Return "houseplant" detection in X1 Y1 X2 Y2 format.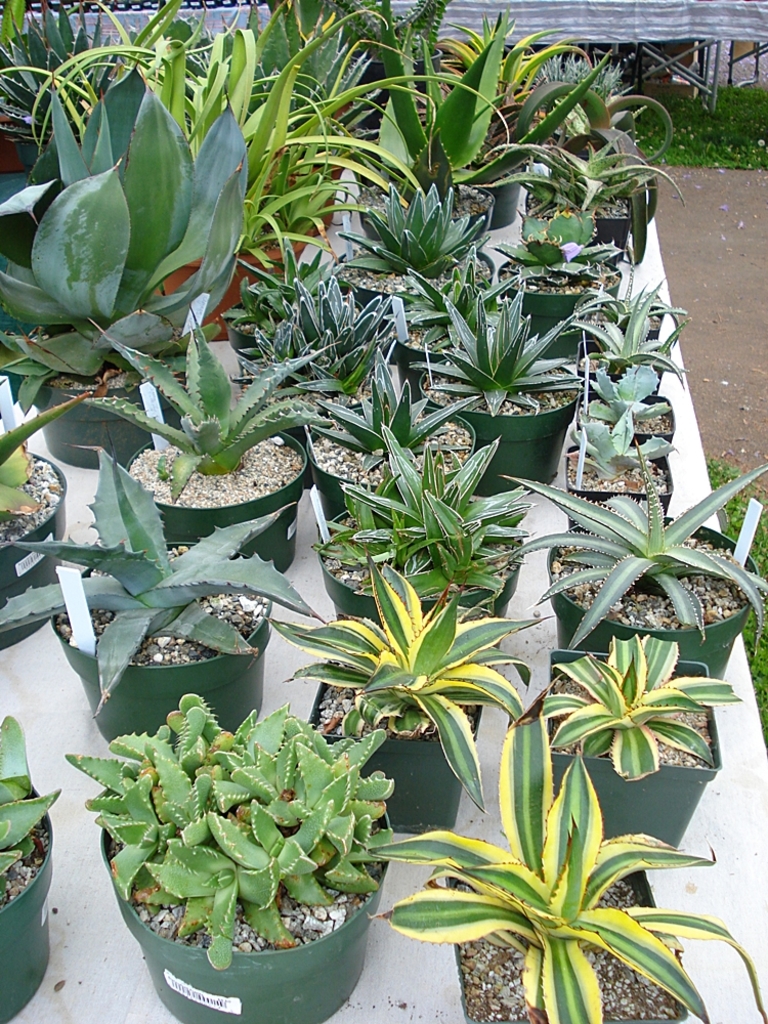
587 280 678 375.
